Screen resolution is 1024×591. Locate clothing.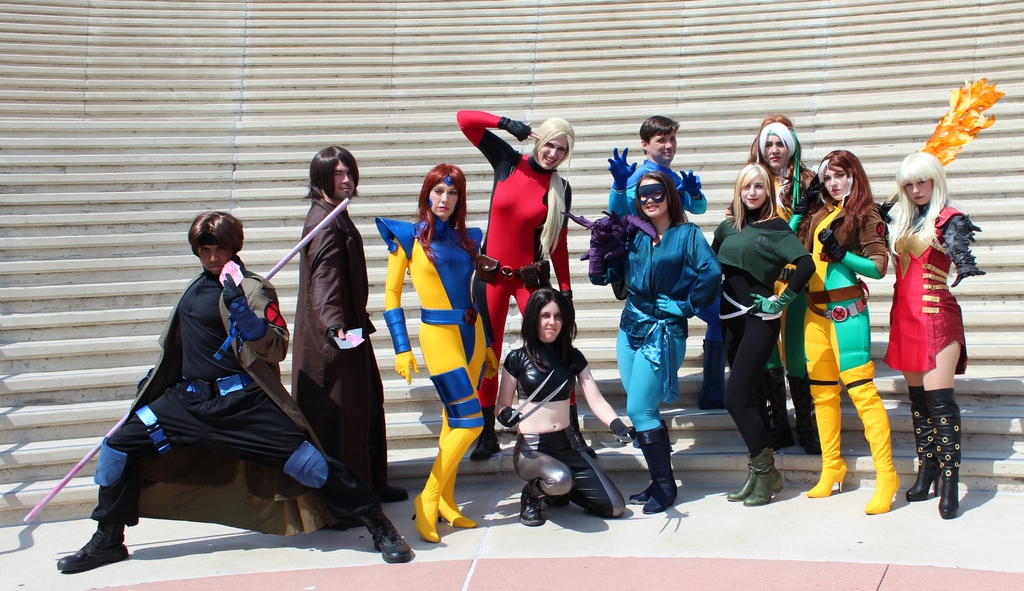
x1=775 y1=190 x2=890 y2=491.
